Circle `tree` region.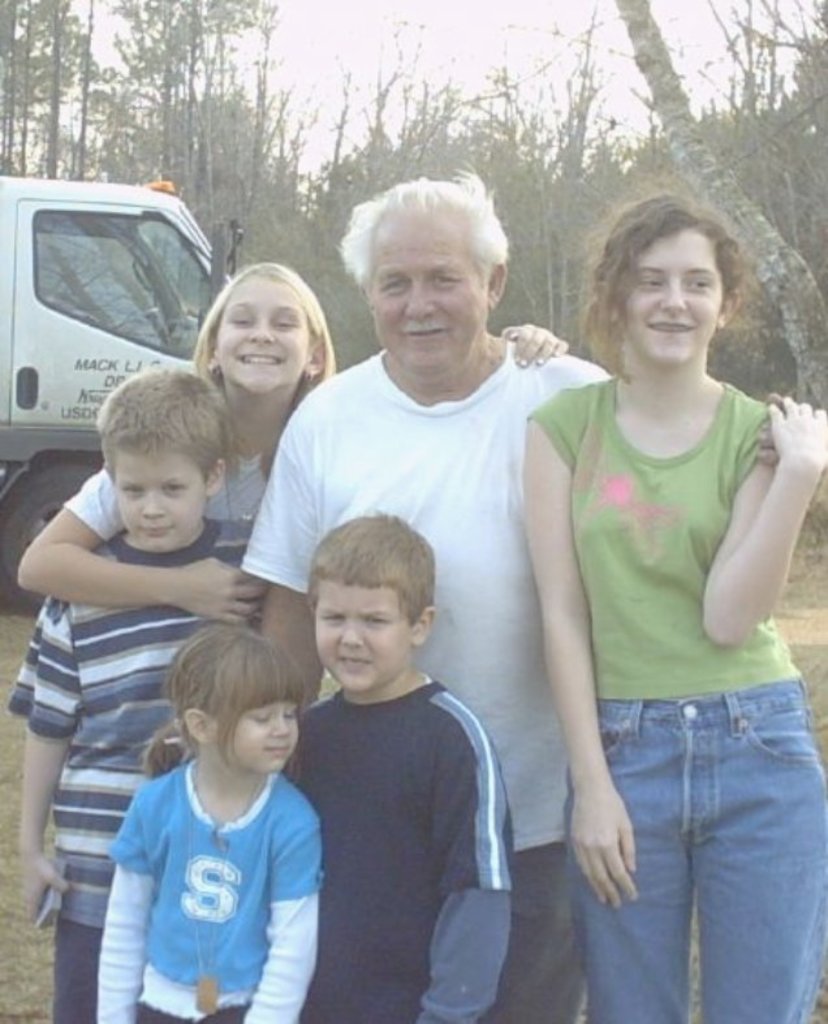
Region: bbox(38, 0, 81, 181).
